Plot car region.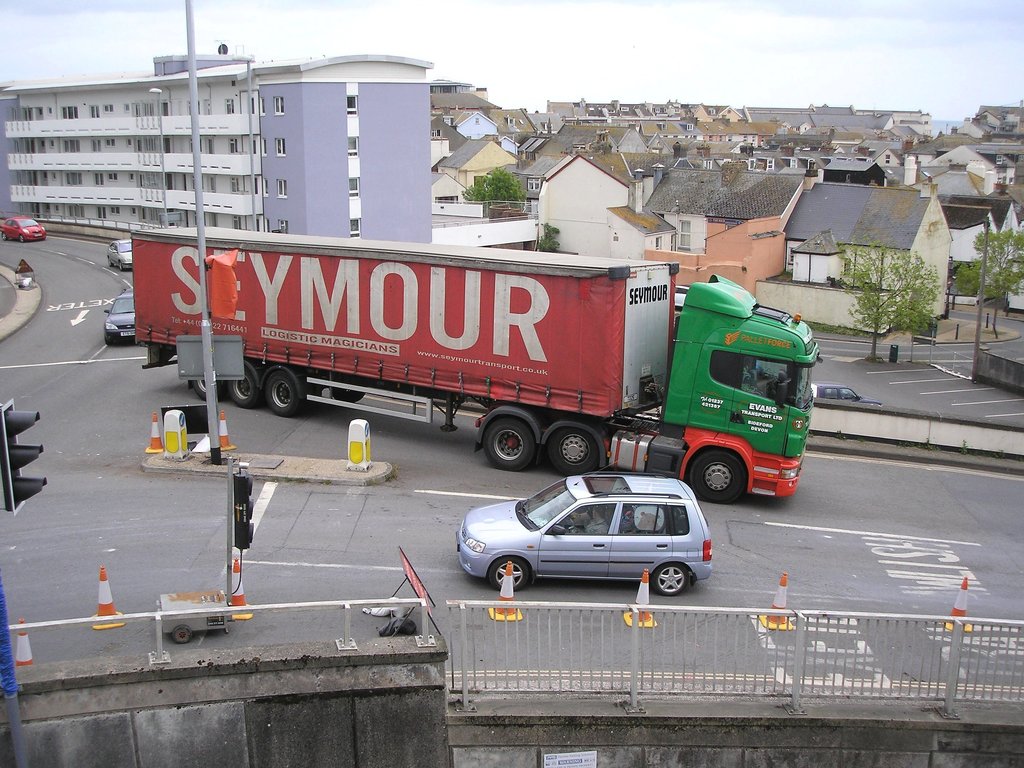
Plotted at bbox=(104, 290, 134, 347).
